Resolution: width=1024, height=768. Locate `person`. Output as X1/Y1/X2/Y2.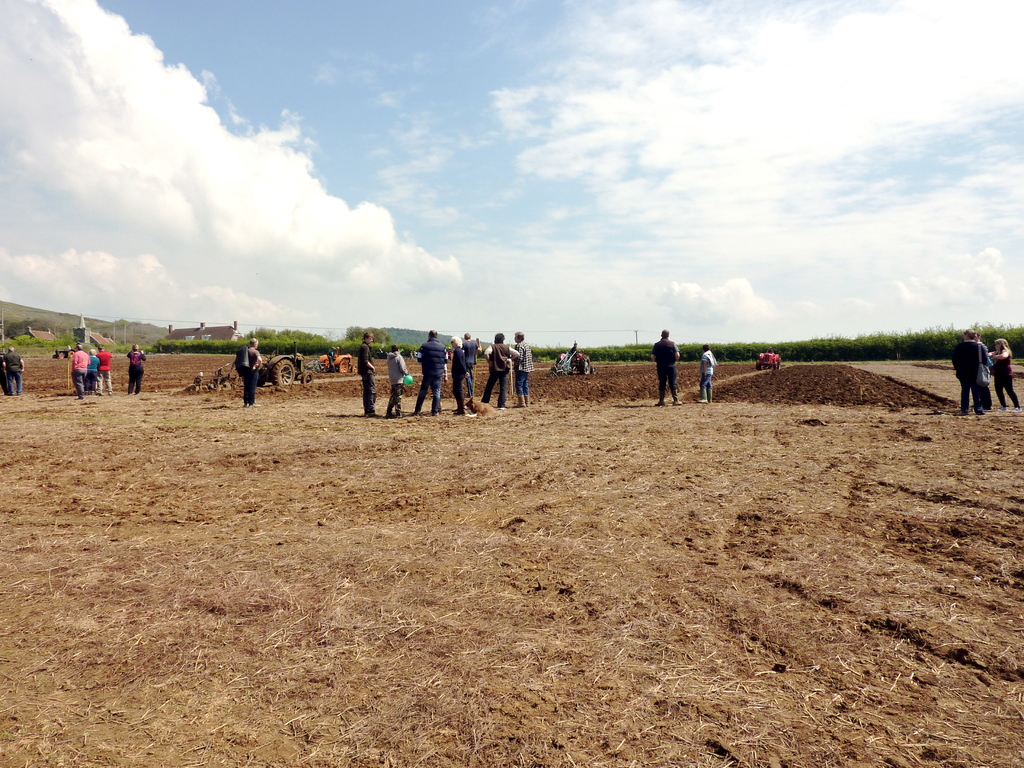
461/323/483/400.
